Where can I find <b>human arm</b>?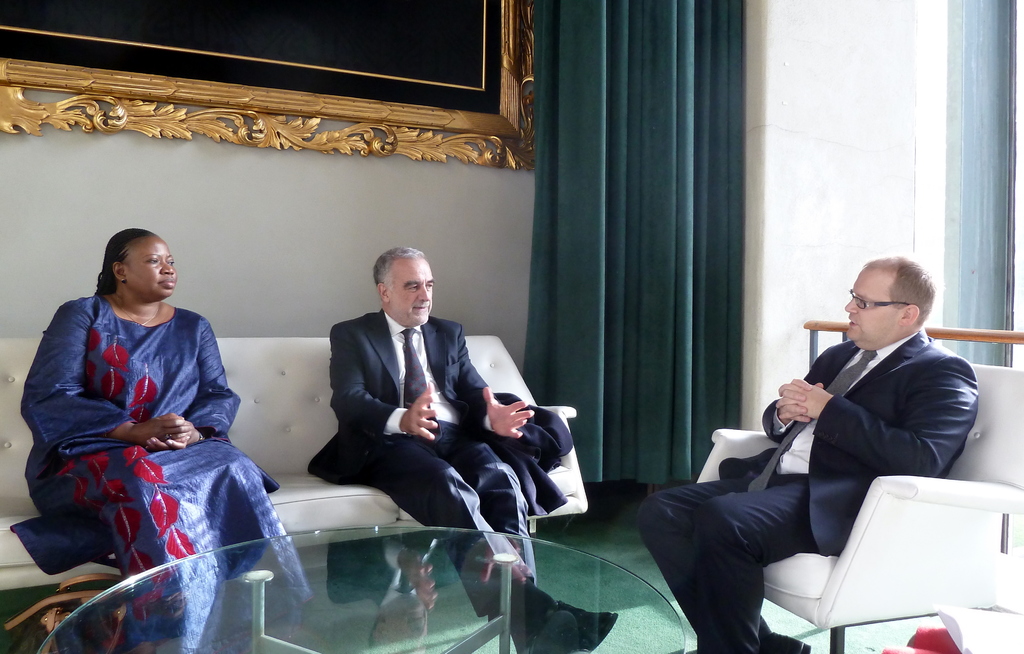
You can find it at 19/303/184/452.
